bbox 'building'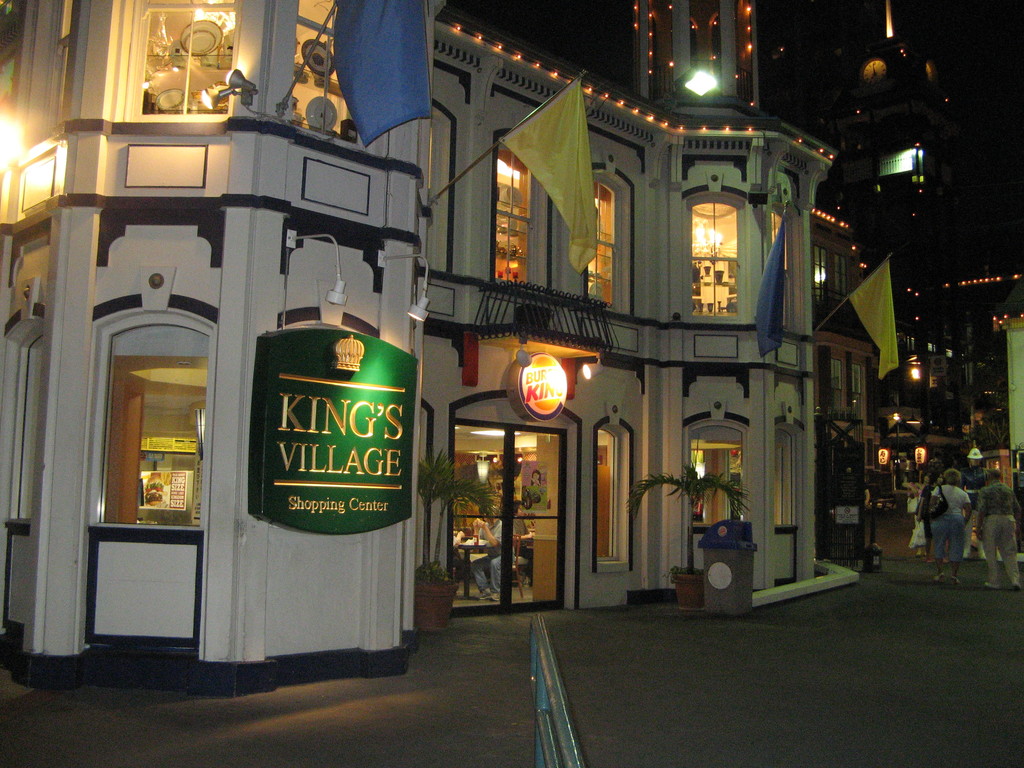
bbox=[0, 0, 851, 680]
